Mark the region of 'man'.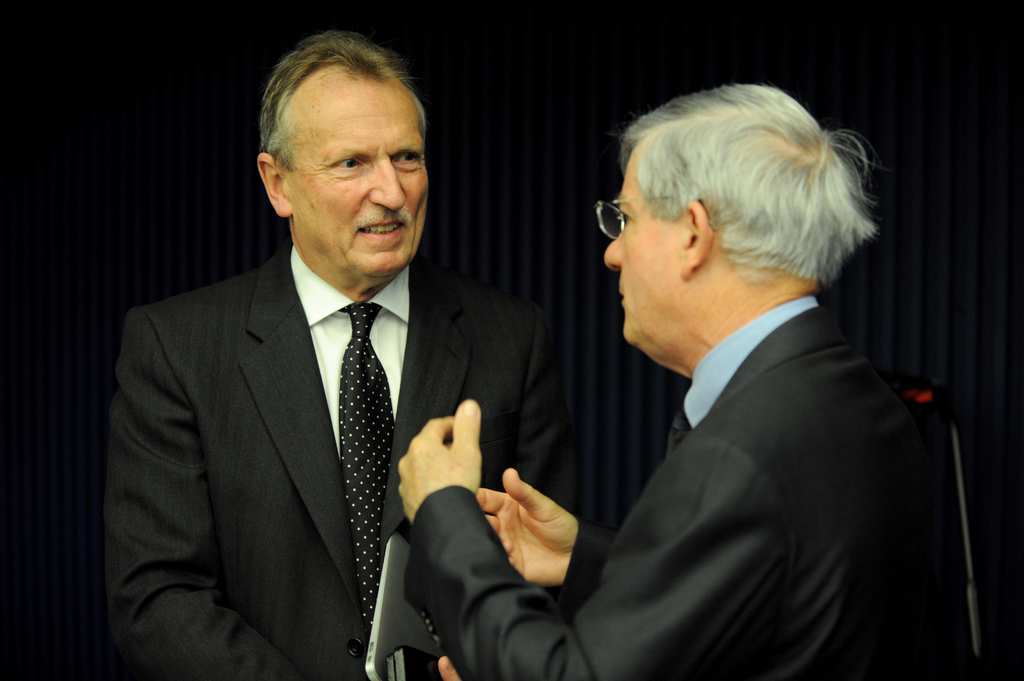
Region: <bbox>393, 82, 948, 680</bbox>.
